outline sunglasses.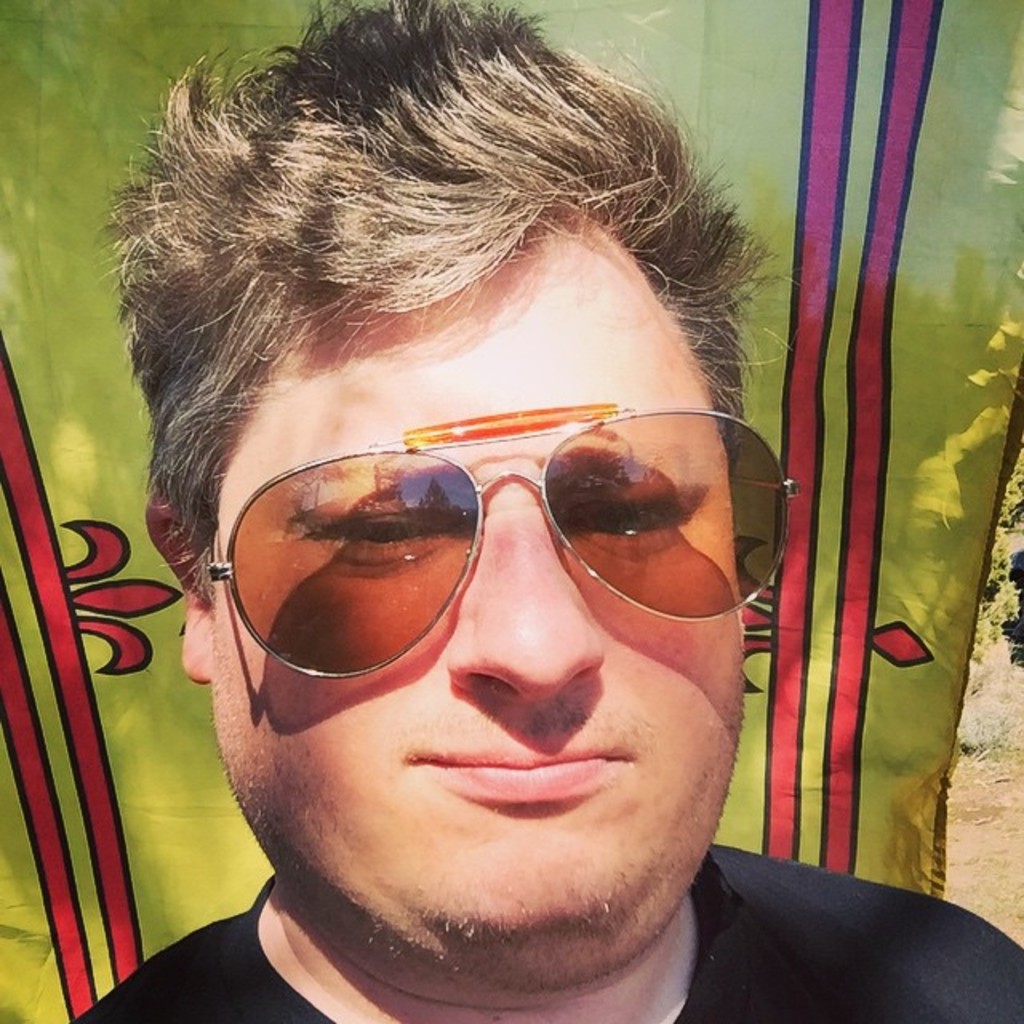
Outline: (205, 402, 798, 680).
